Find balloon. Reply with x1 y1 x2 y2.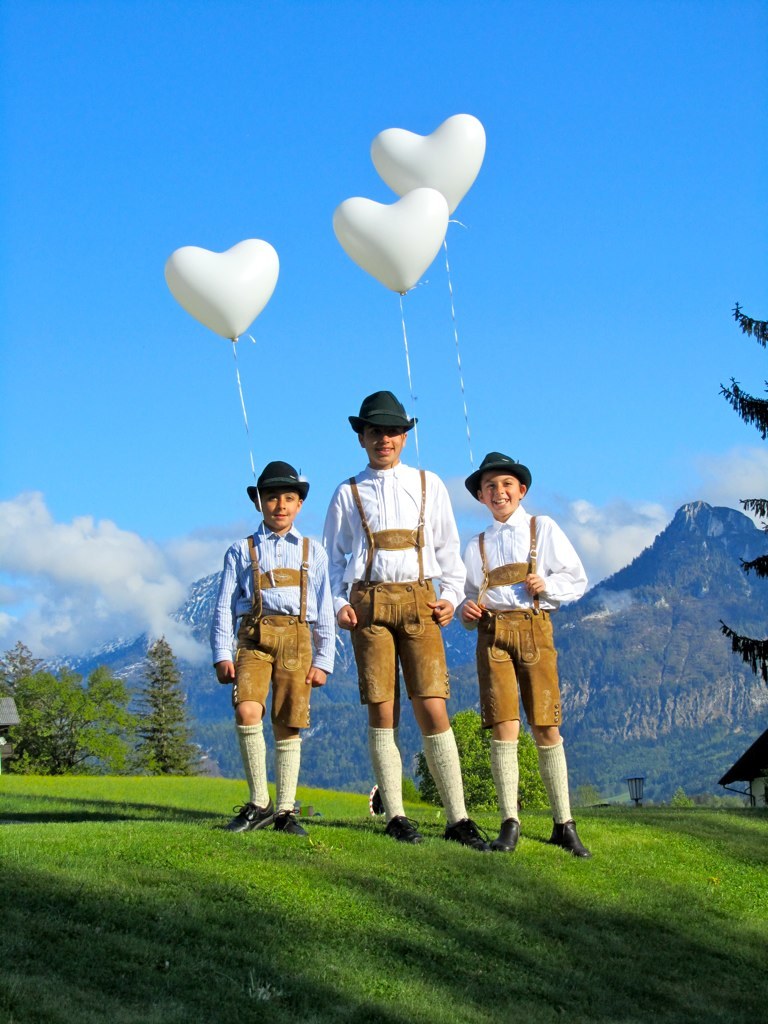
160 235 282 346.
